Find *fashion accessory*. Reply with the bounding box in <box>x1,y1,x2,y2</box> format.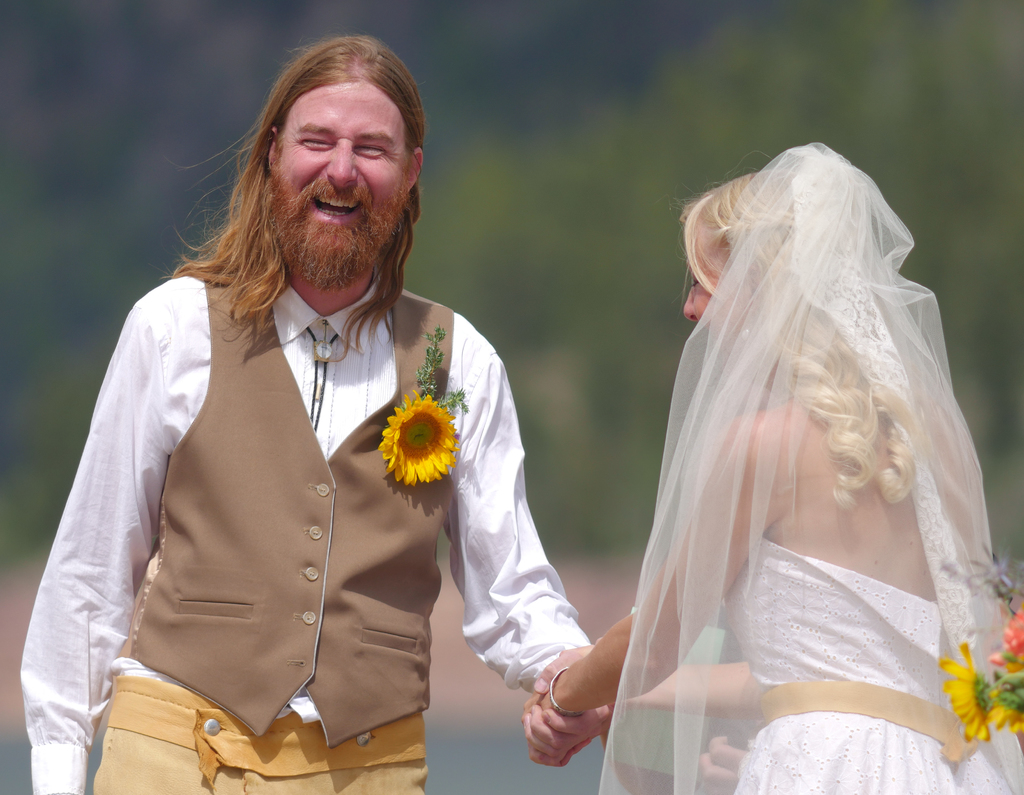
<box>598,136,1023,794</box>.
